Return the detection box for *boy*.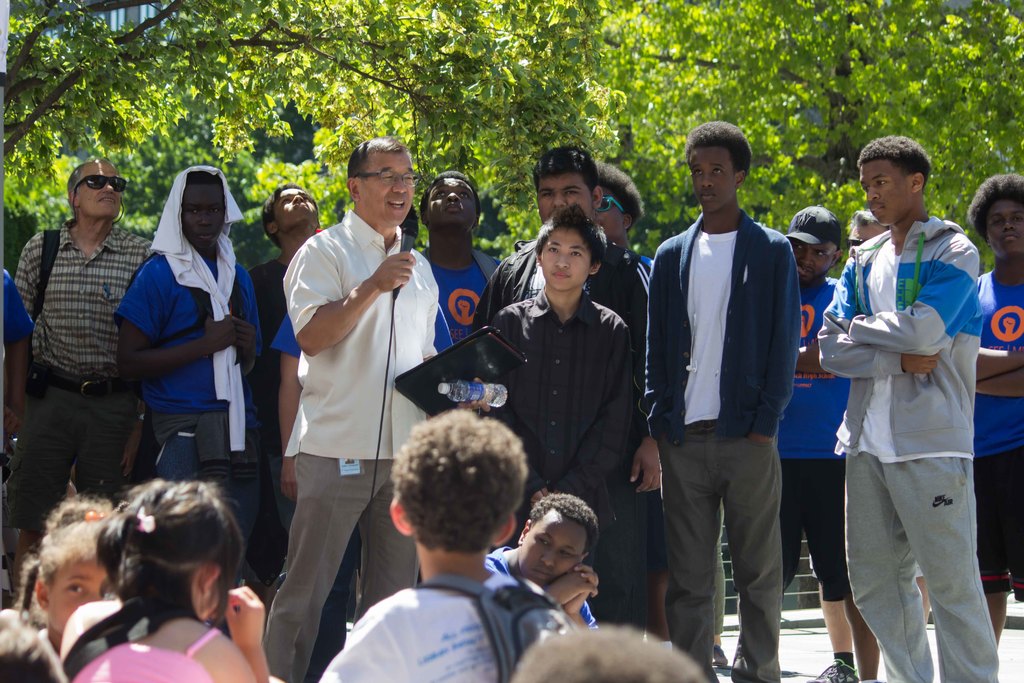
bbox(113, 171, 282, 583).
